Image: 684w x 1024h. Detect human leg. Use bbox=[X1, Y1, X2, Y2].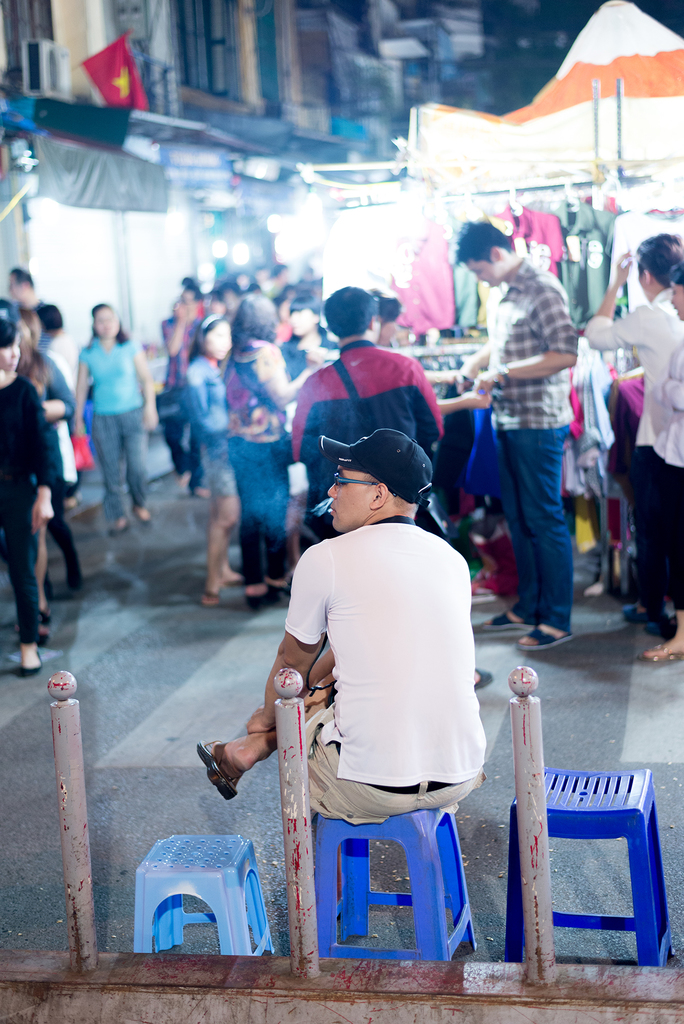
bbox=[193, 693, 331, 793].
